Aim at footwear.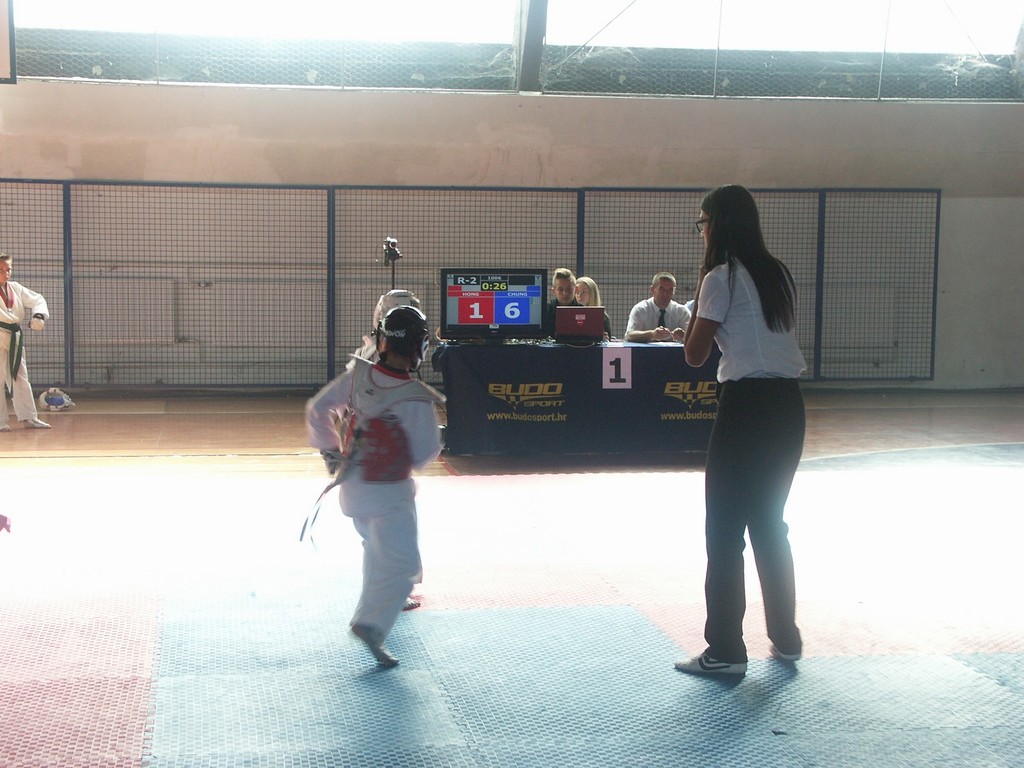
Aimed at box(0, 424, 15, 433).
